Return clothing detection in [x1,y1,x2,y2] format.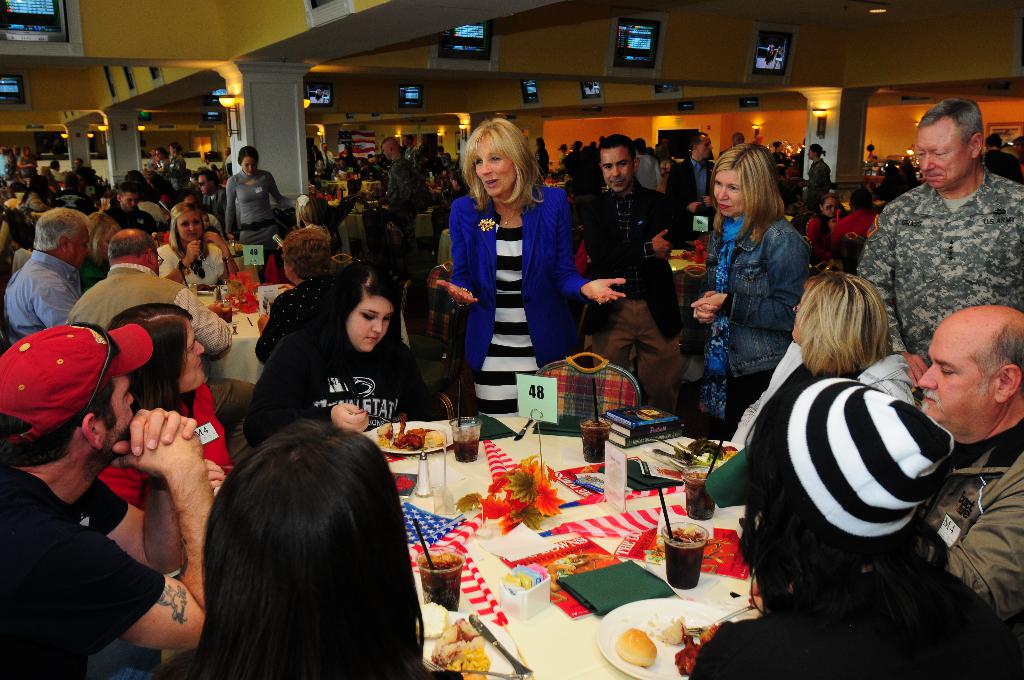
[635,156,665,191].
